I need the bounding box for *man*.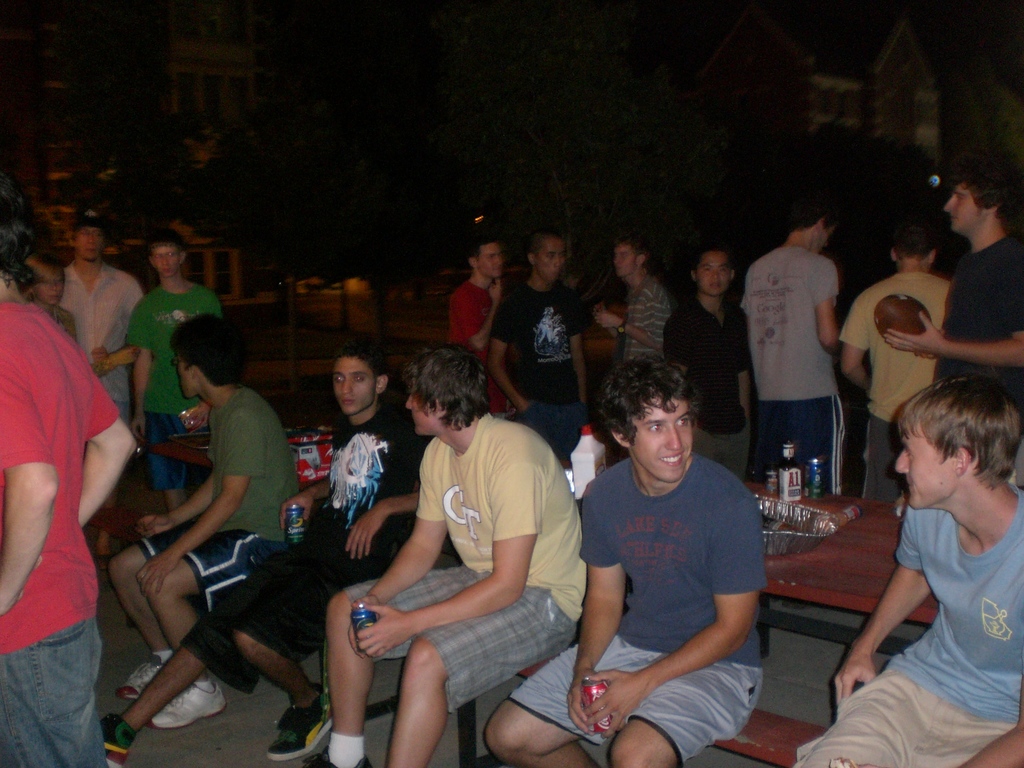
Here it is: 334/329/594/767.
